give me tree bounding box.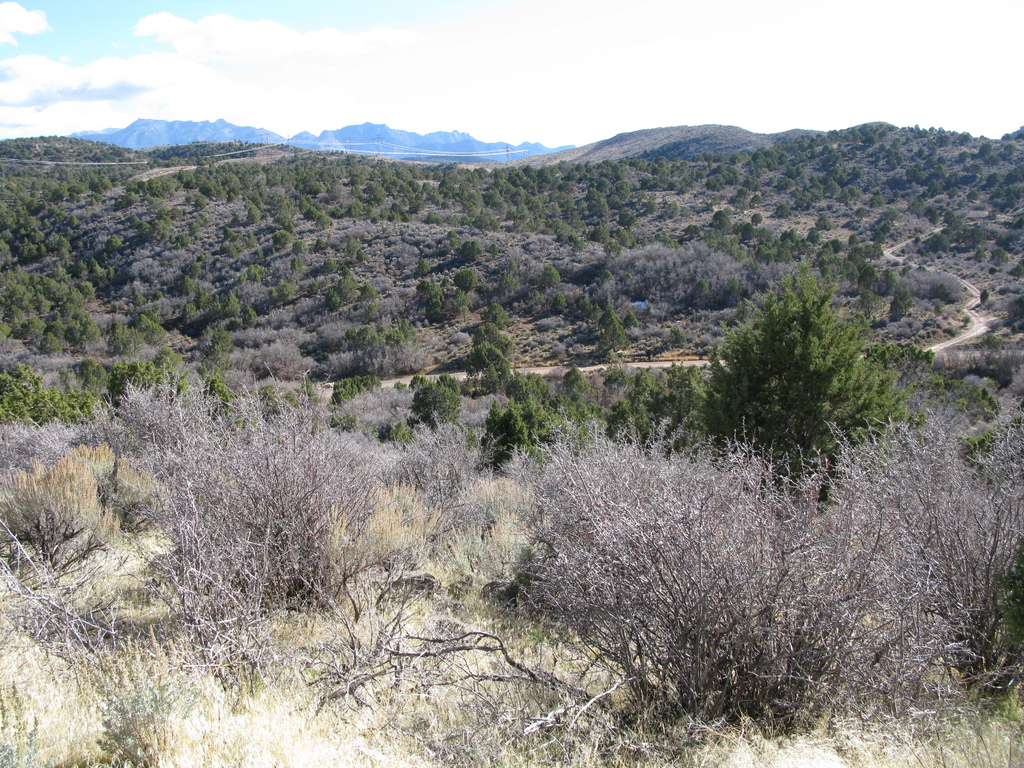
[710,209,730,231].
